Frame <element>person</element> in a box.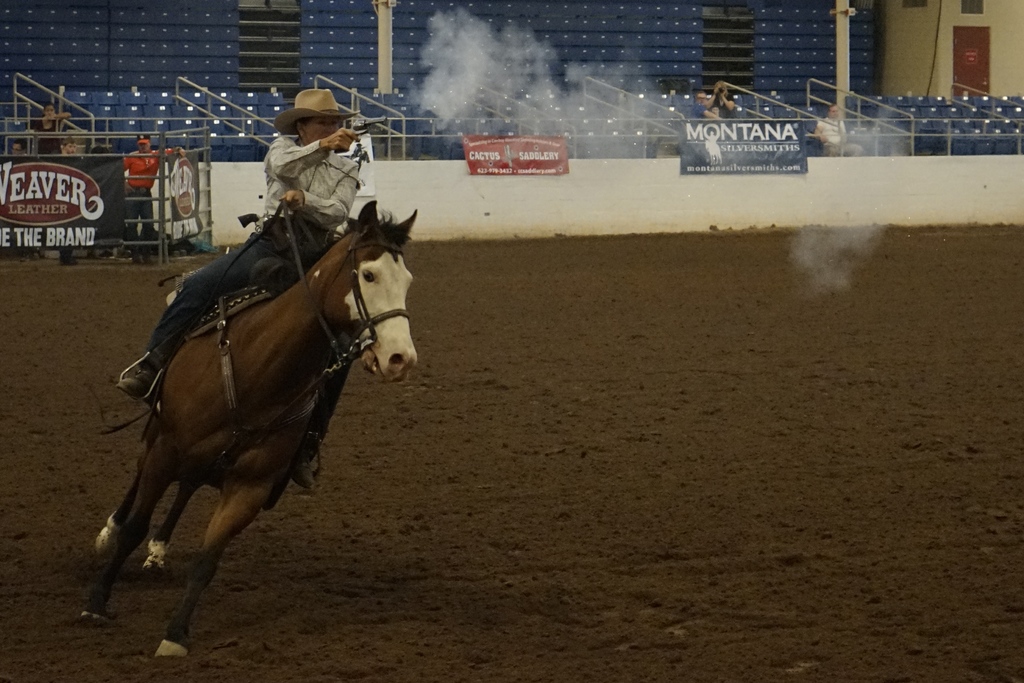
select_region(56, 133, 77, 157).
